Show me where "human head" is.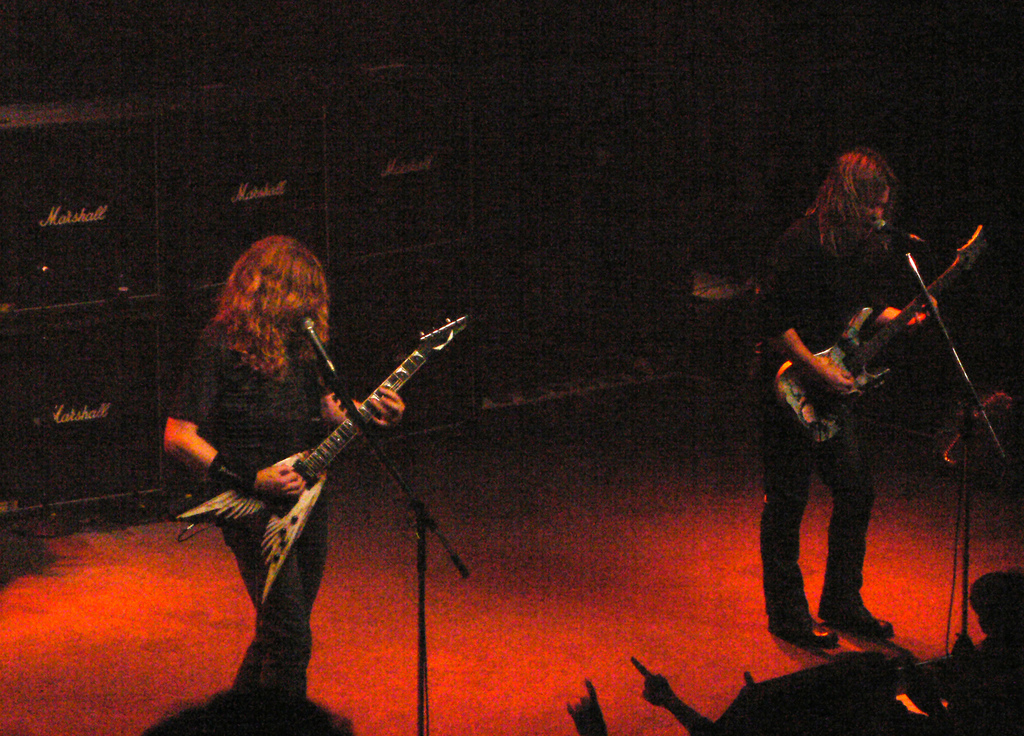
"human head" is at [left=230, top=234, right=331, bottom=351].
